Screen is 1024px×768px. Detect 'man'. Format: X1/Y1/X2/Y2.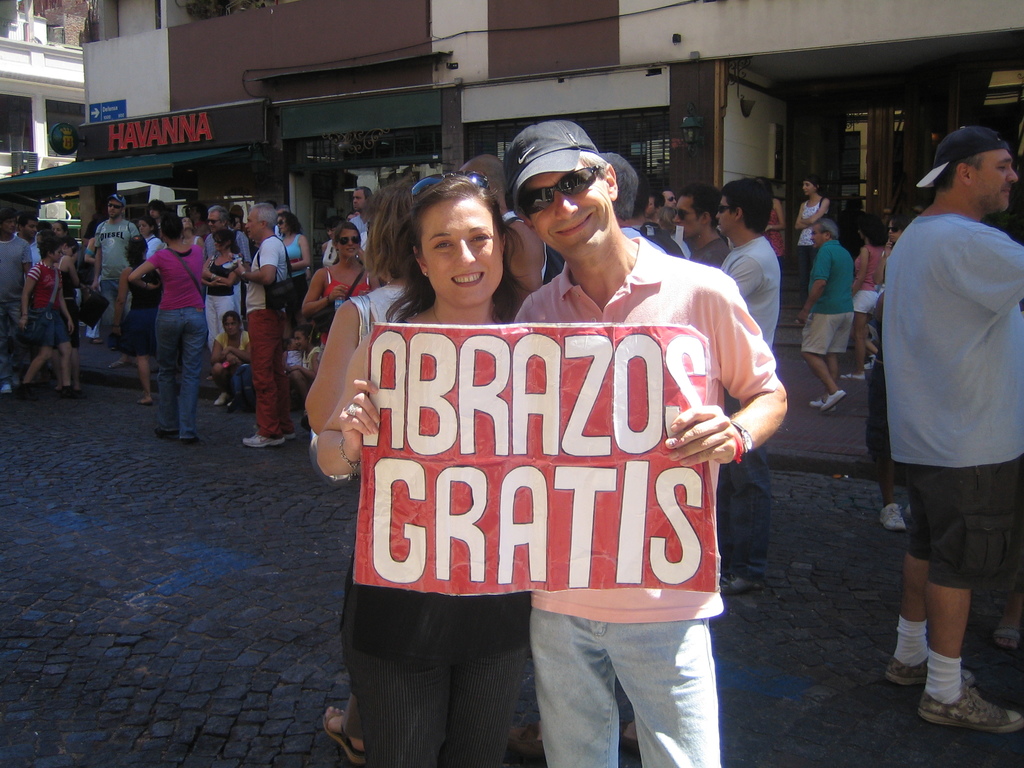
348/184/374/236.
